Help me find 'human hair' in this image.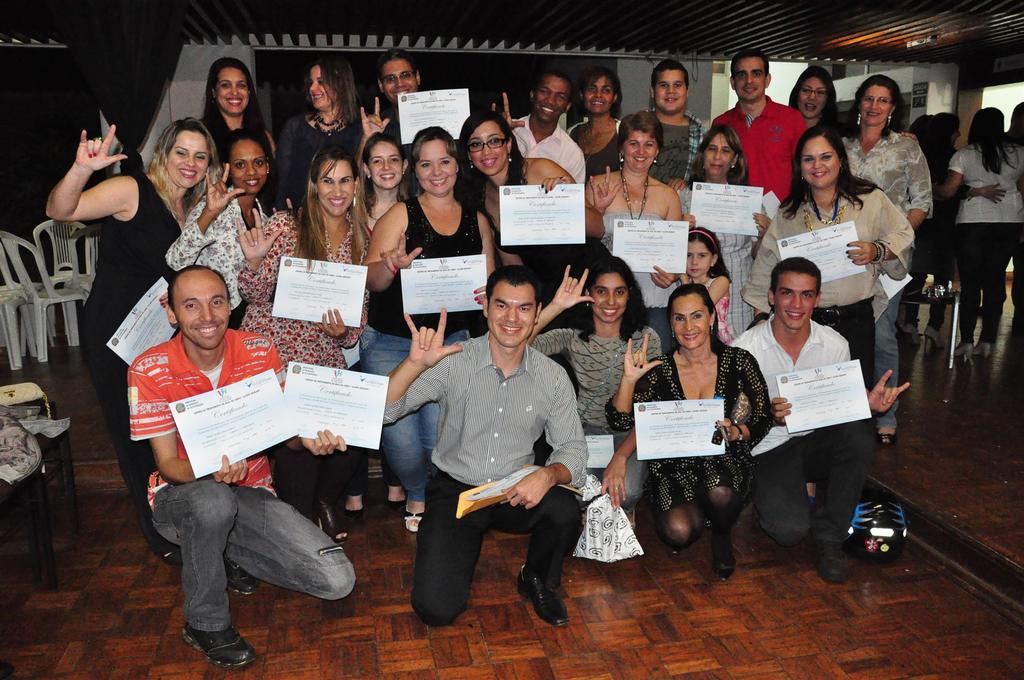
Found it: 667, 283, 730, 360.
